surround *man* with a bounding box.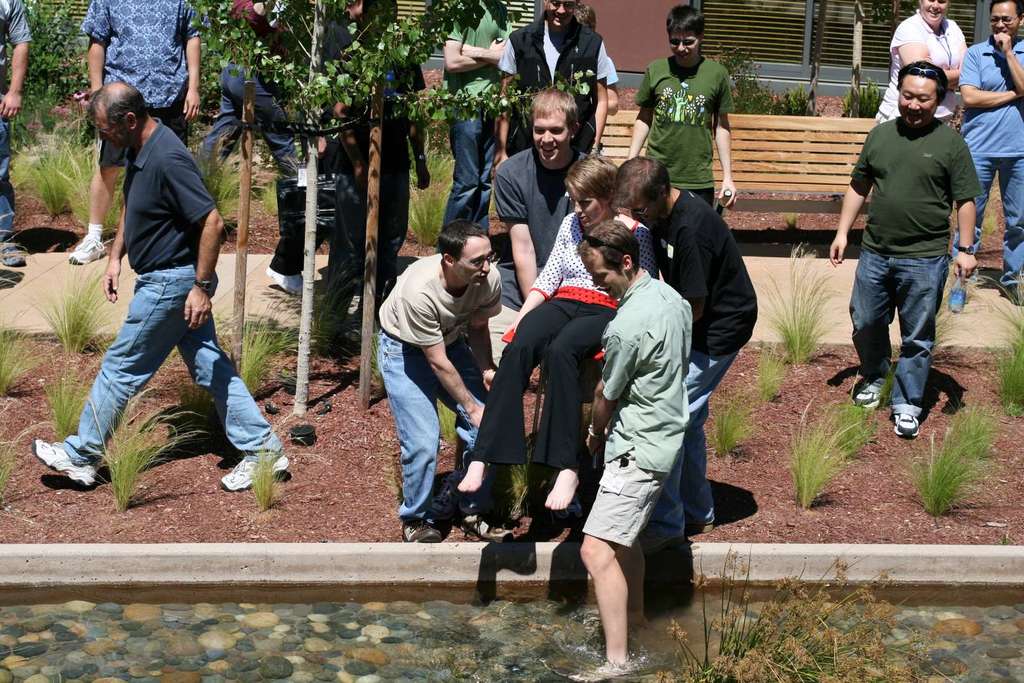
<box>946,0,1023,314</box>.
